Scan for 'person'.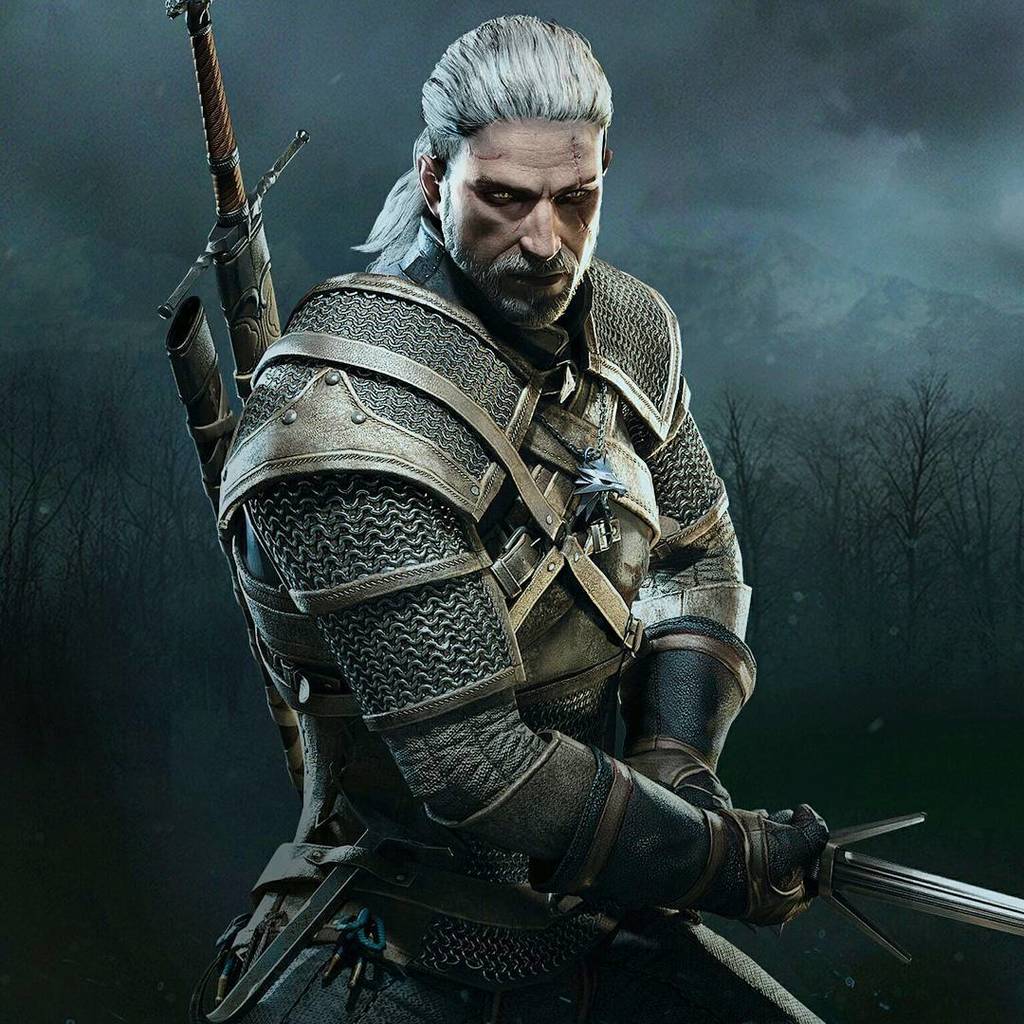
Scan result: region(175, 16, 825, 1023).
